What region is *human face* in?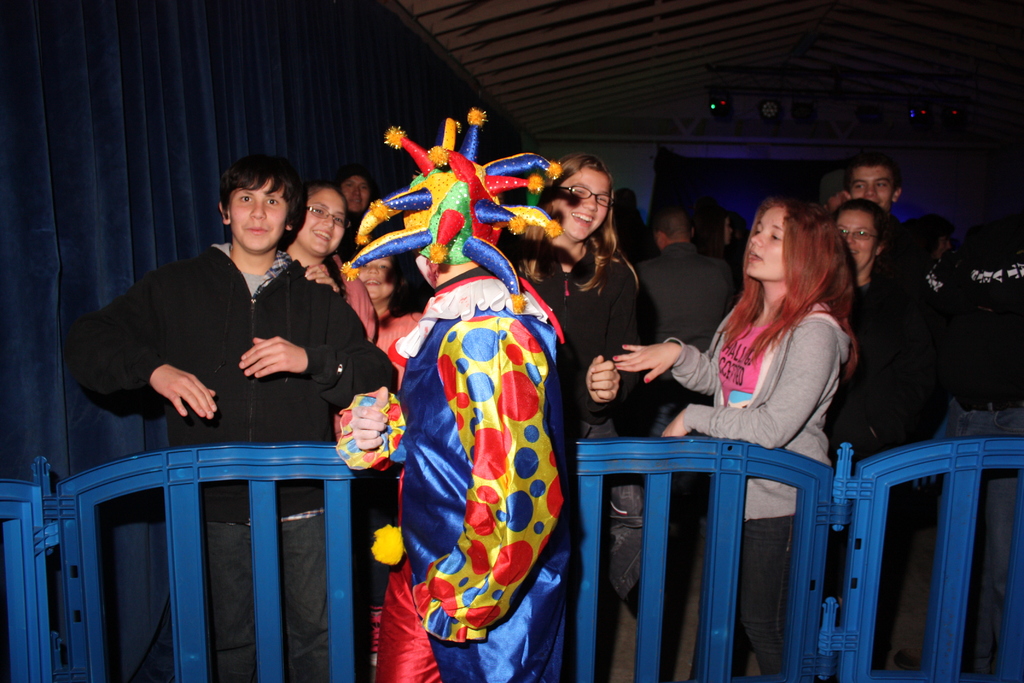
[293,184,353,252].
